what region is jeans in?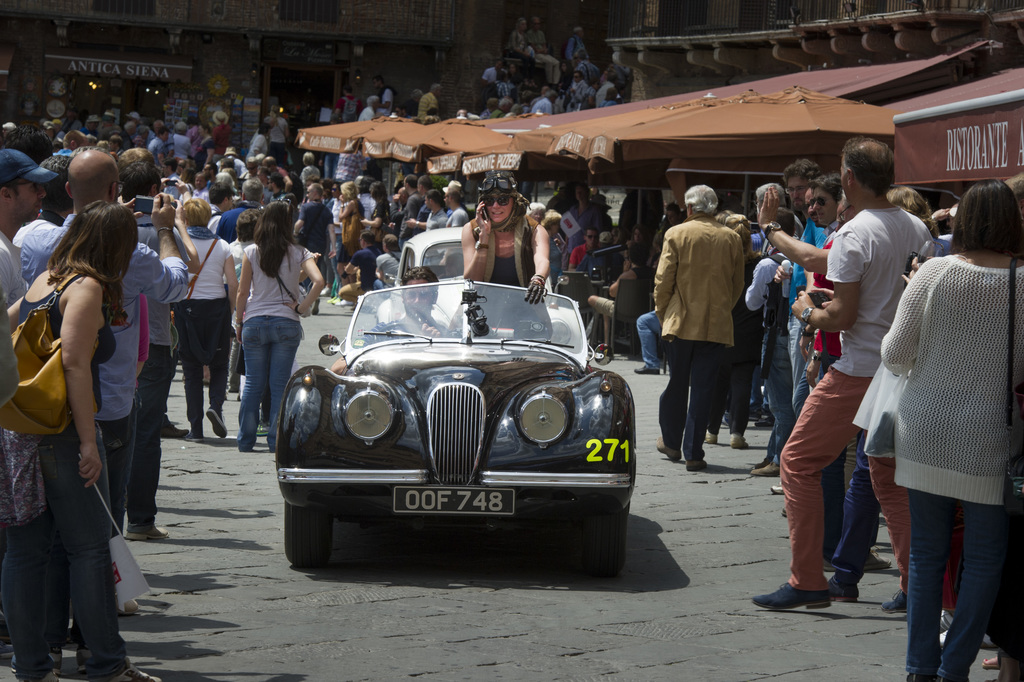
locate(106, 345, 172, 524).
